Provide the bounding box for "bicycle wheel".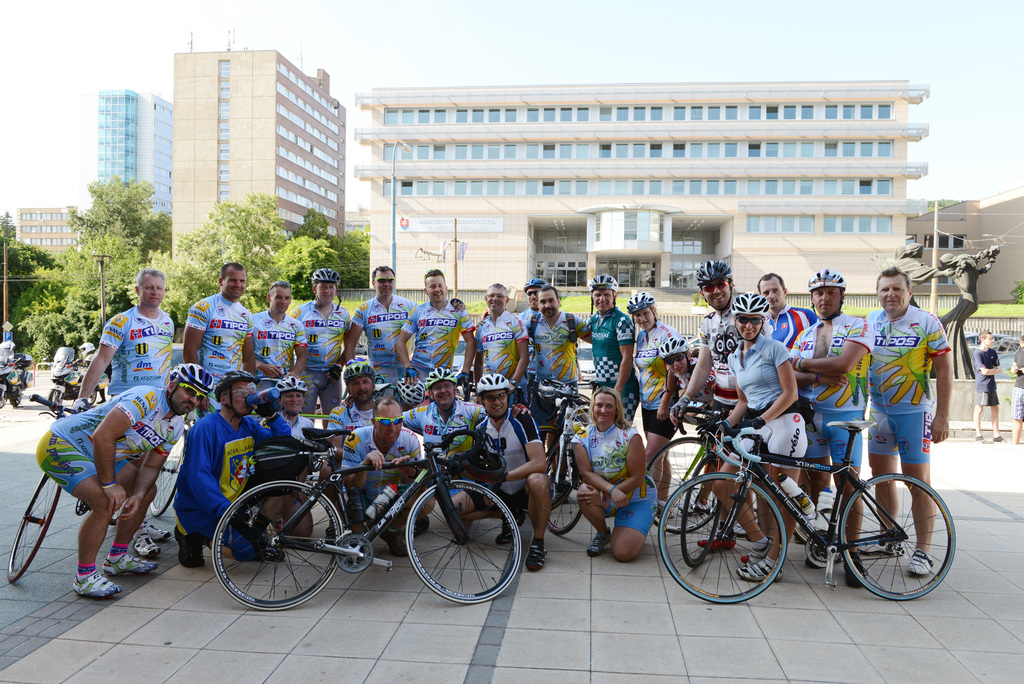
<box>151,434,186,519</box>.
